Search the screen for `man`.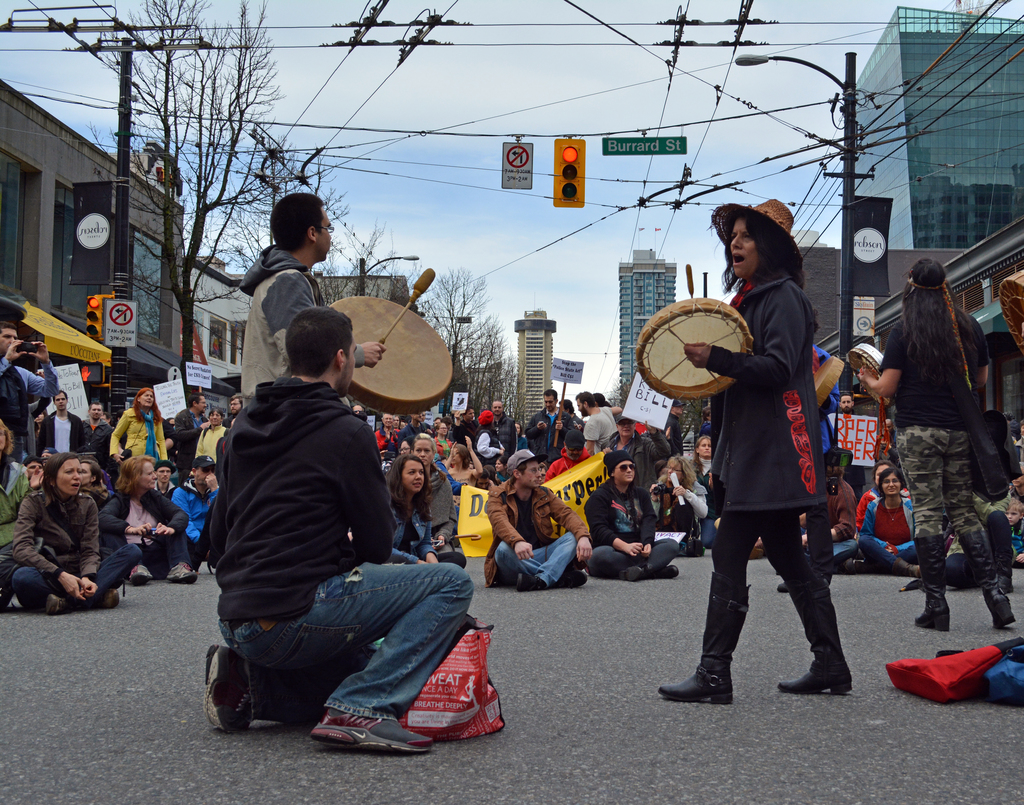
Found at bbox=[488, 448, 595, 587].
